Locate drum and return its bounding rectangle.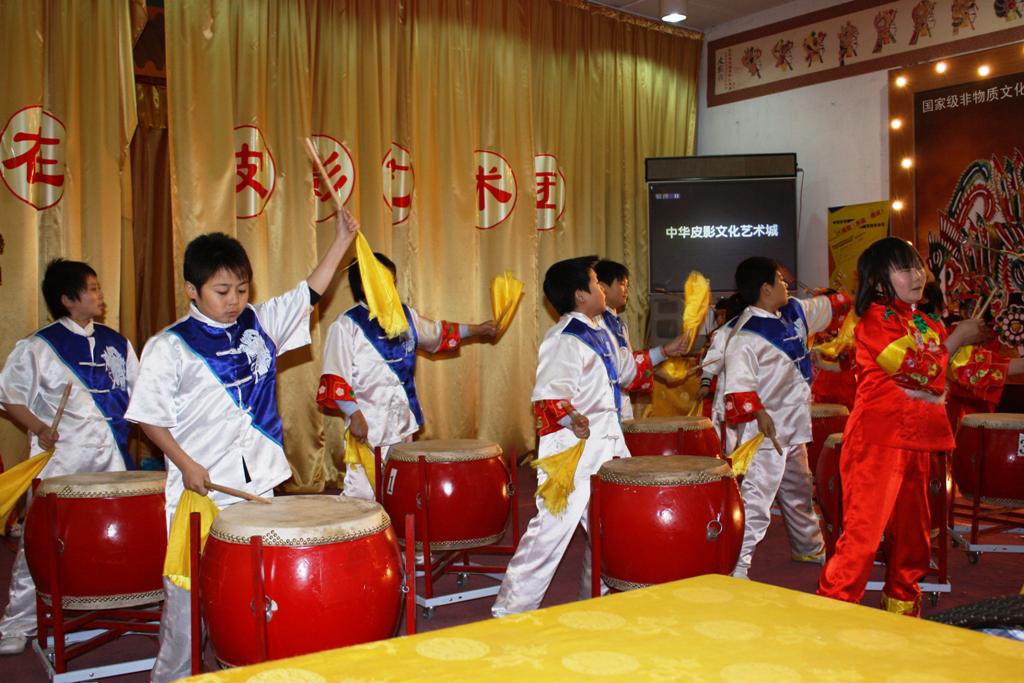
pyautogui.locateOnScreen(954, 413, 1023, 509).
